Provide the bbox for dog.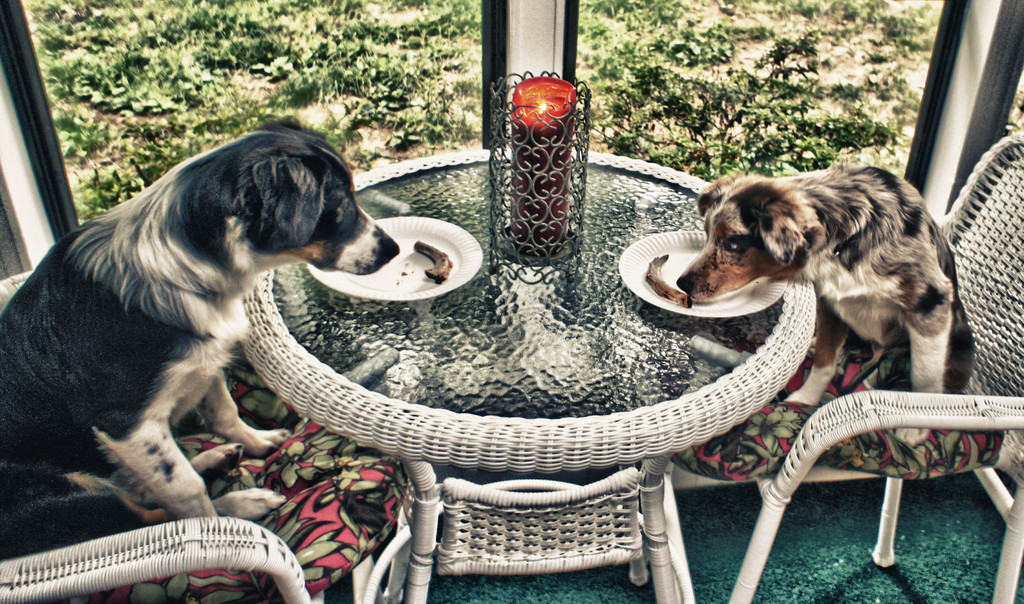
{"x1": 673, "y1": 154, "x2": 979, "y2": 448}.
